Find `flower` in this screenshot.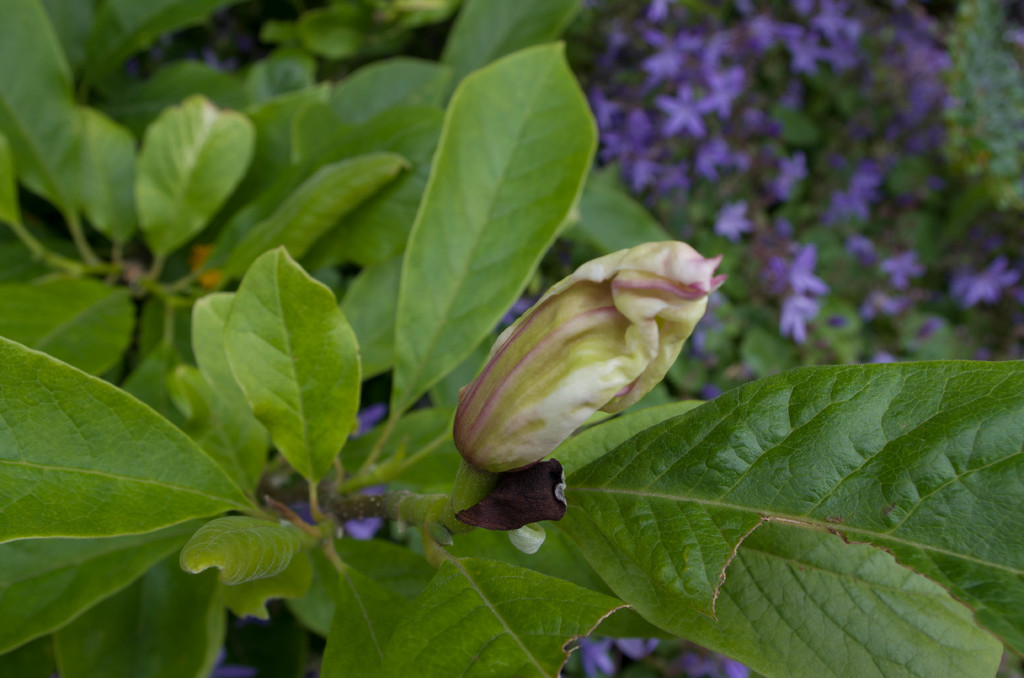
The bounding box for `flower` is <region>451, 238, 724, 475</region>.
